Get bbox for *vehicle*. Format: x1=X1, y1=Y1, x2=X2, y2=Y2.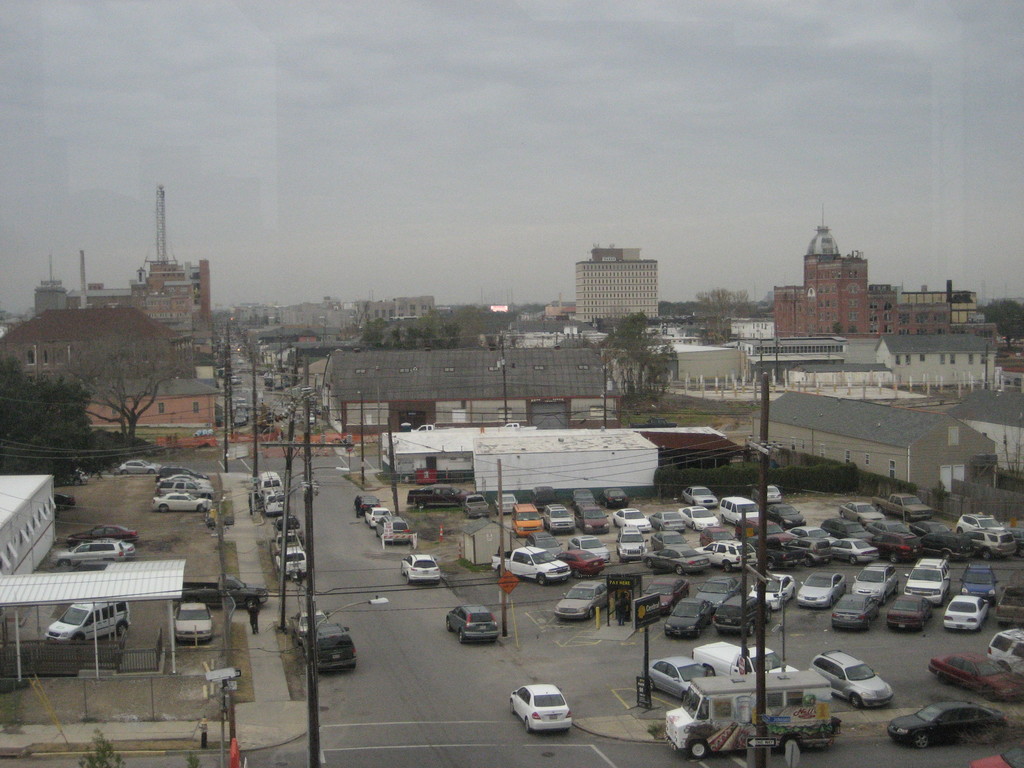
x1=444, y1=606, x2=500, y2=644.
